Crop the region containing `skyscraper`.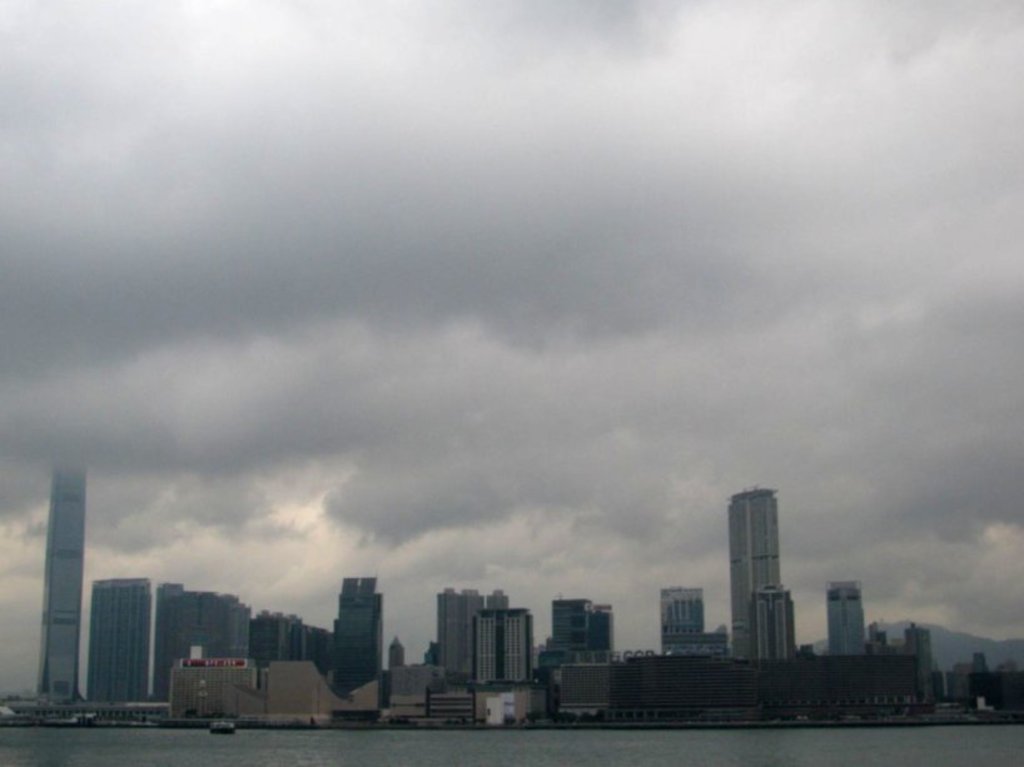
Crop region: BBox(468, 604, 536, 688).
